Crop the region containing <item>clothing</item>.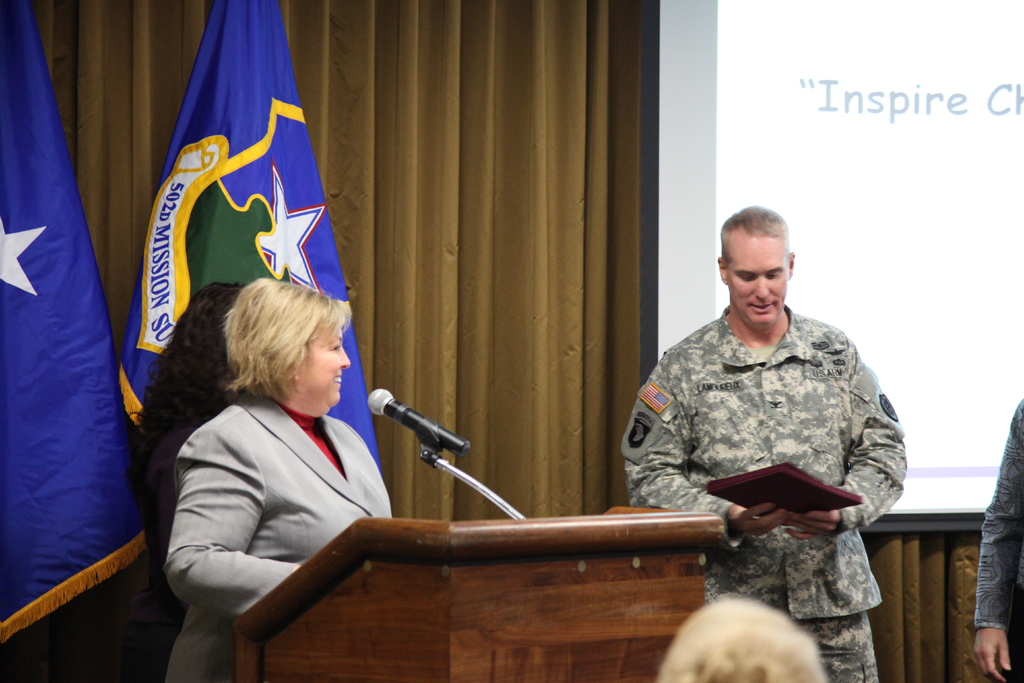
Crop region: Rect(162, 391, 396, 682).
